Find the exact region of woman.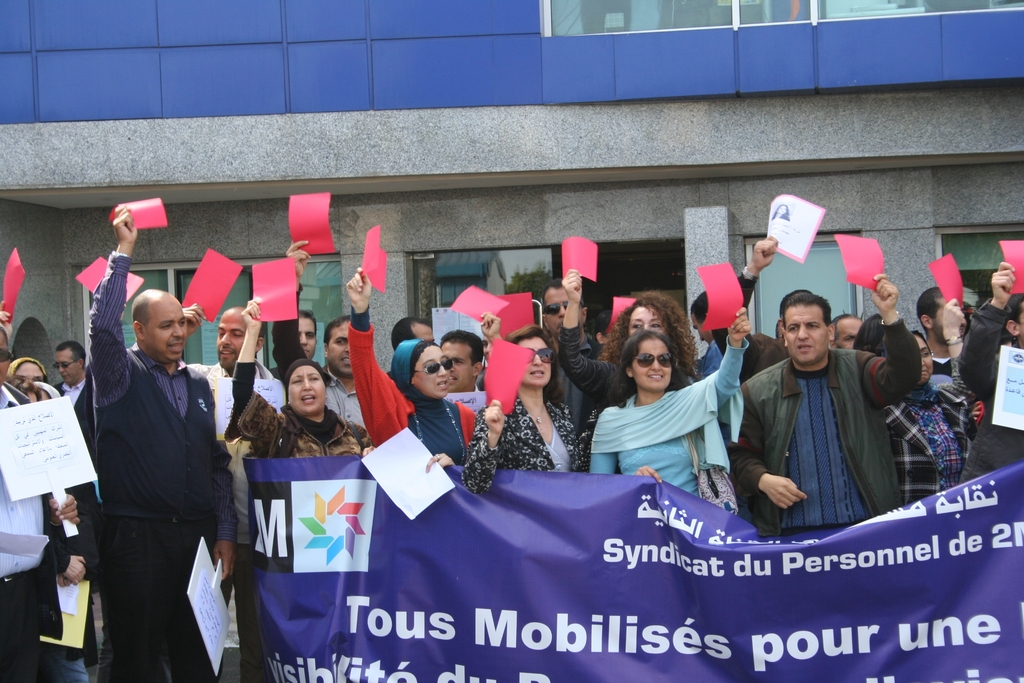
Exact region: x1=854, y1=301, x2=976, y2=406.
